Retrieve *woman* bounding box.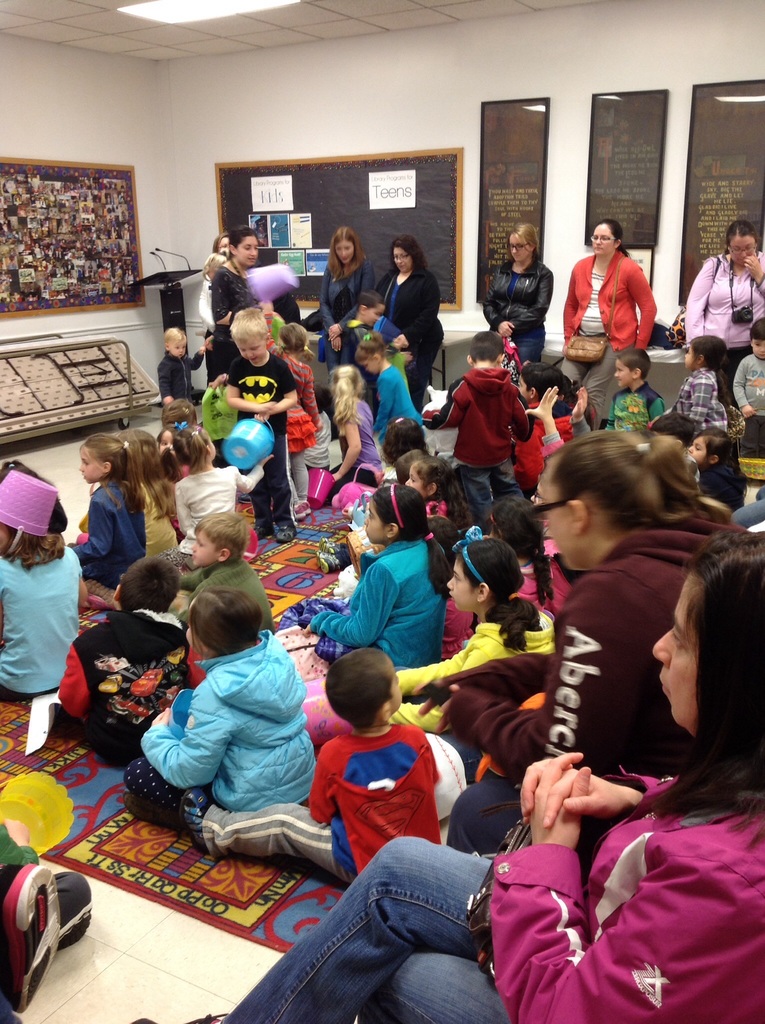
Bounding box: BBox(196, 228, 236, 385).
